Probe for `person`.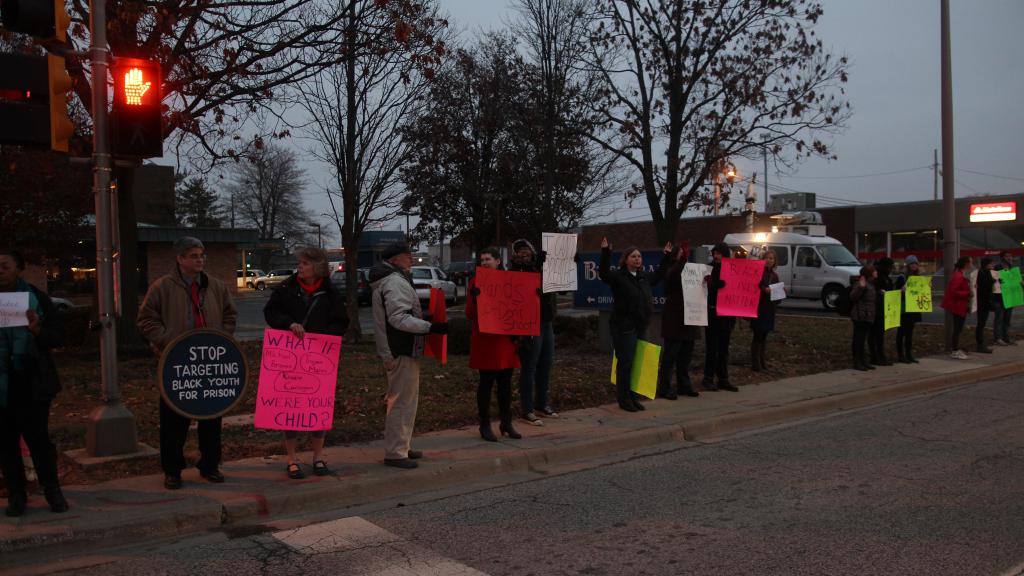
Probe result: x1=847 y1=262 x2=883 y2=371.
